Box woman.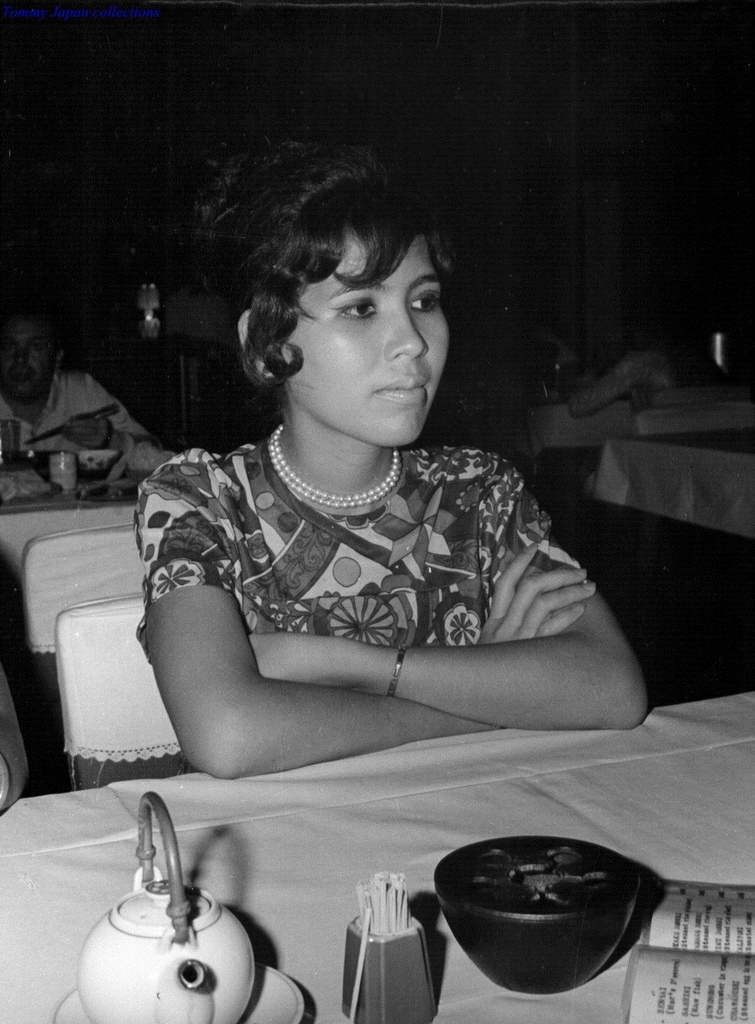
l=125, t=245, r=627, b=790.
